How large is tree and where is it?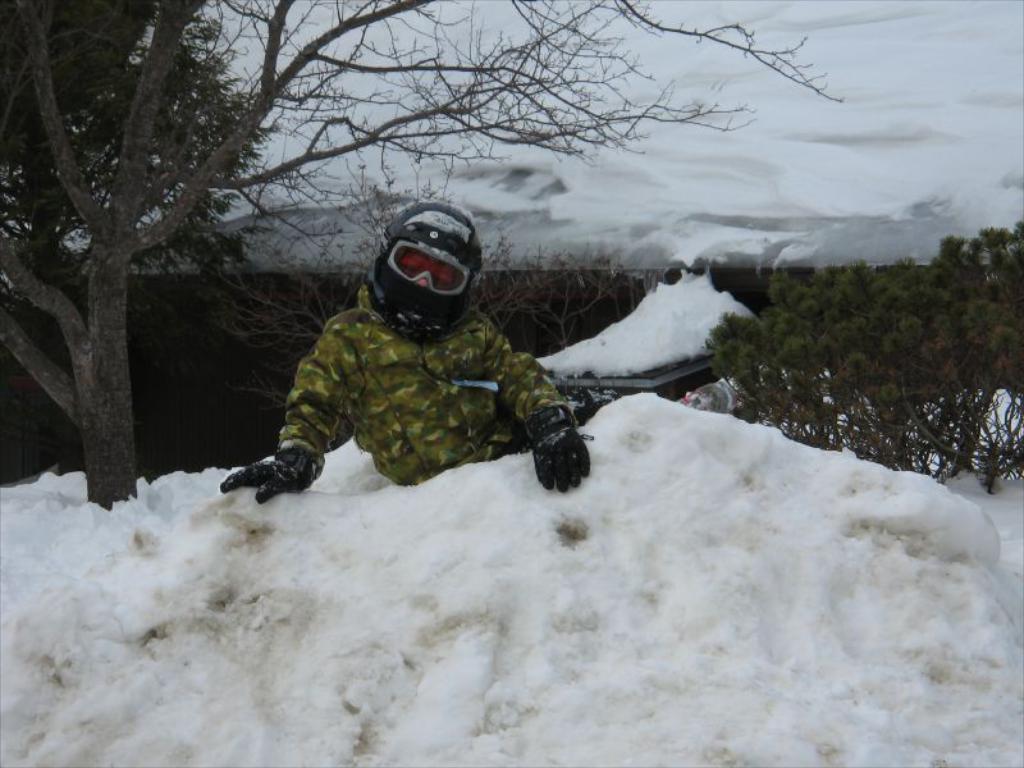
Bounding box: crop(0, 0, 850, 507).
